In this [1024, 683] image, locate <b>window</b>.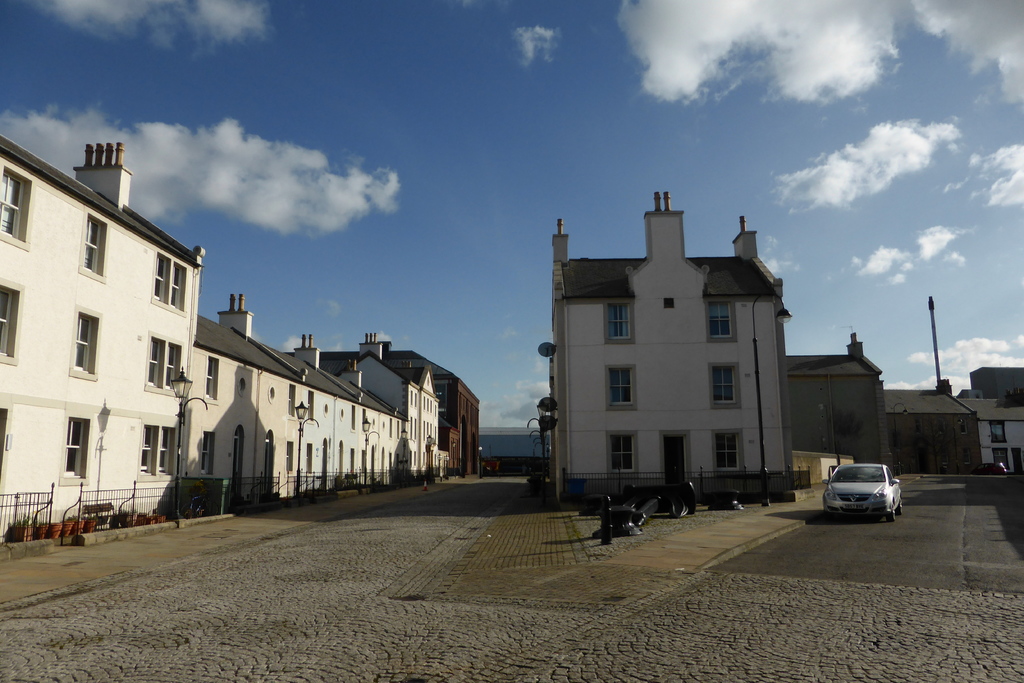
Bounding box: BBox(711, 364, 740, 406).
